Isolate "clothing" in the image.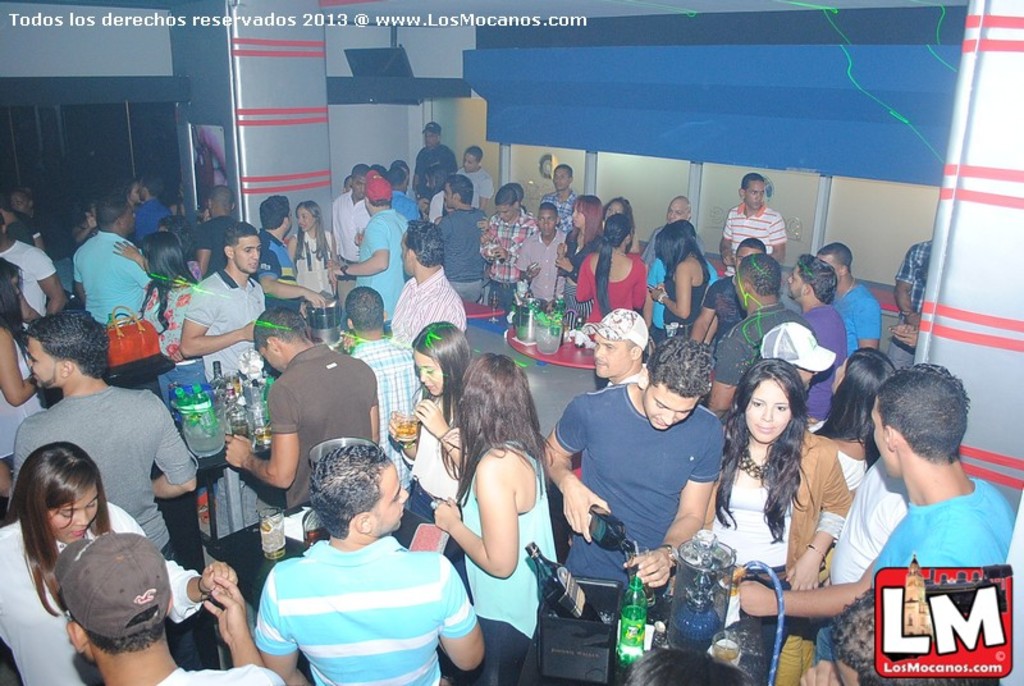
Isolated region: [440, 197, 490, 310].
